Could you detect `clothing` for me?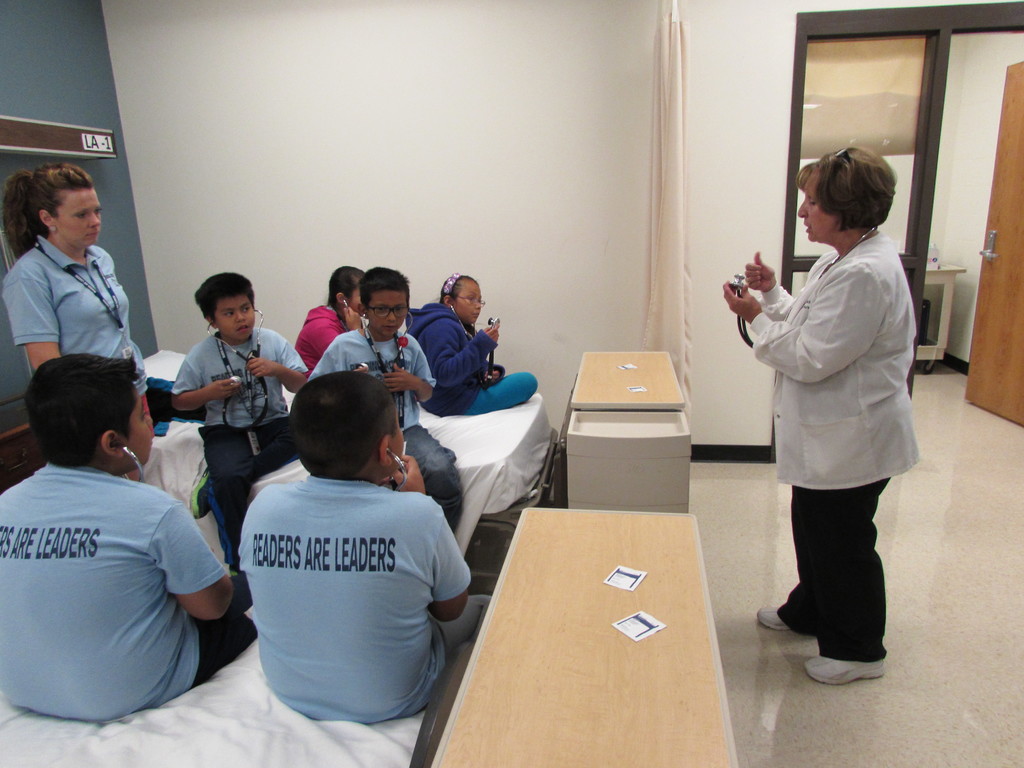
Detection result: [0, 461, 261, 728].
